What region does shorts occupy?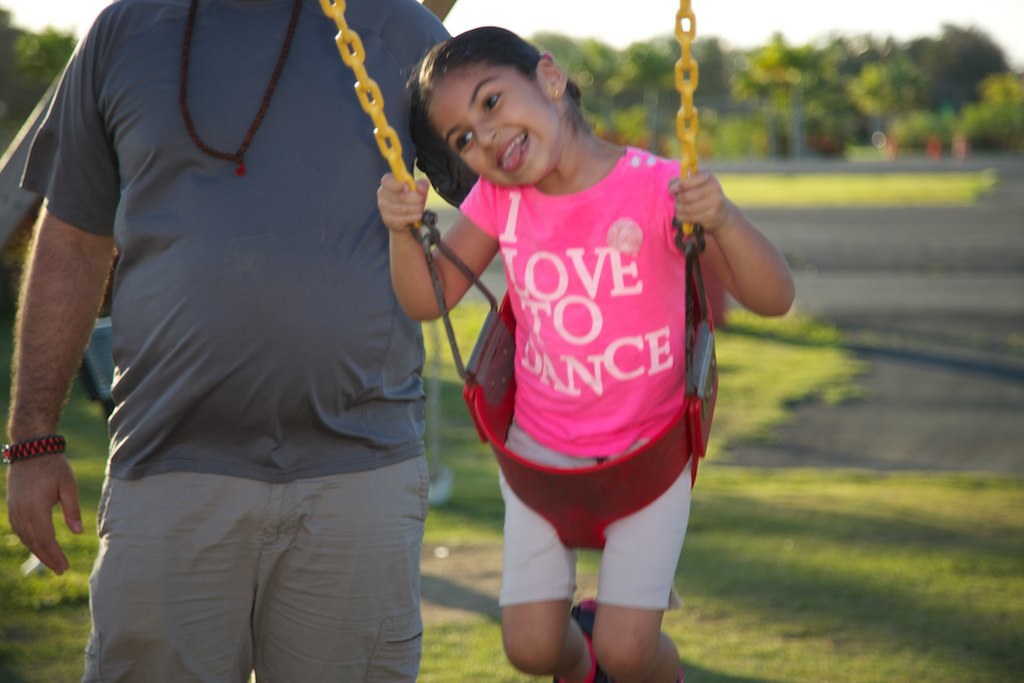
[x1=499, y1=419, x2=686, y2=613].
